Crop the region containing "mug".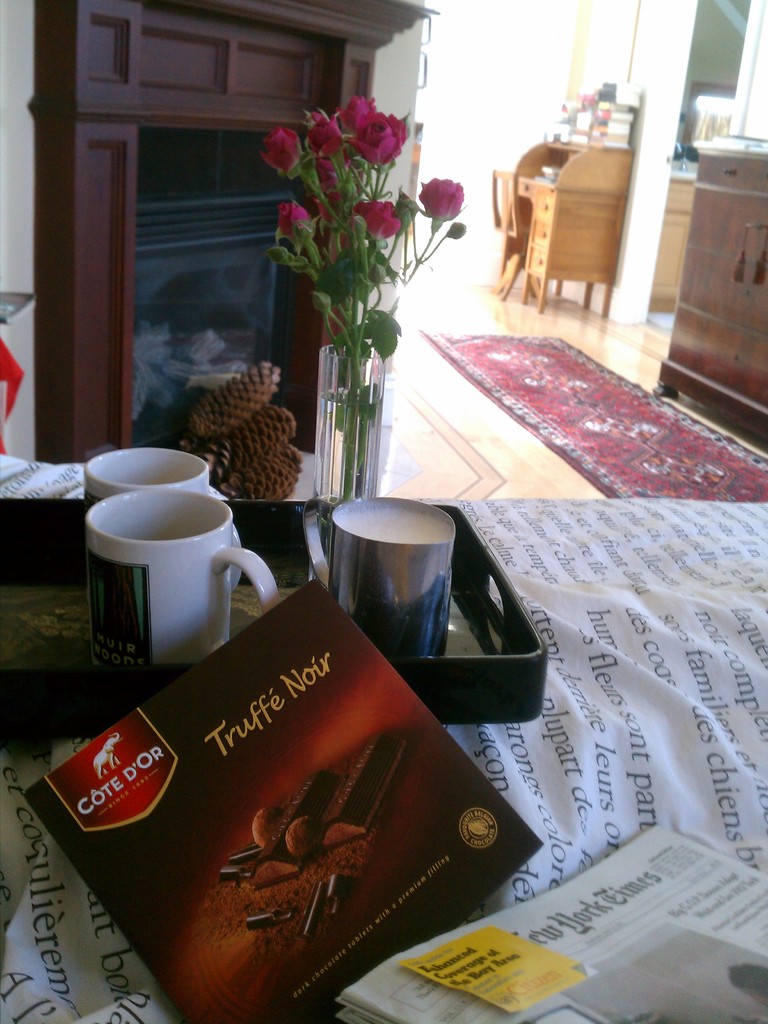
Crop region: pyautogui.locateOnScreen(305, 501, 458, 659).
